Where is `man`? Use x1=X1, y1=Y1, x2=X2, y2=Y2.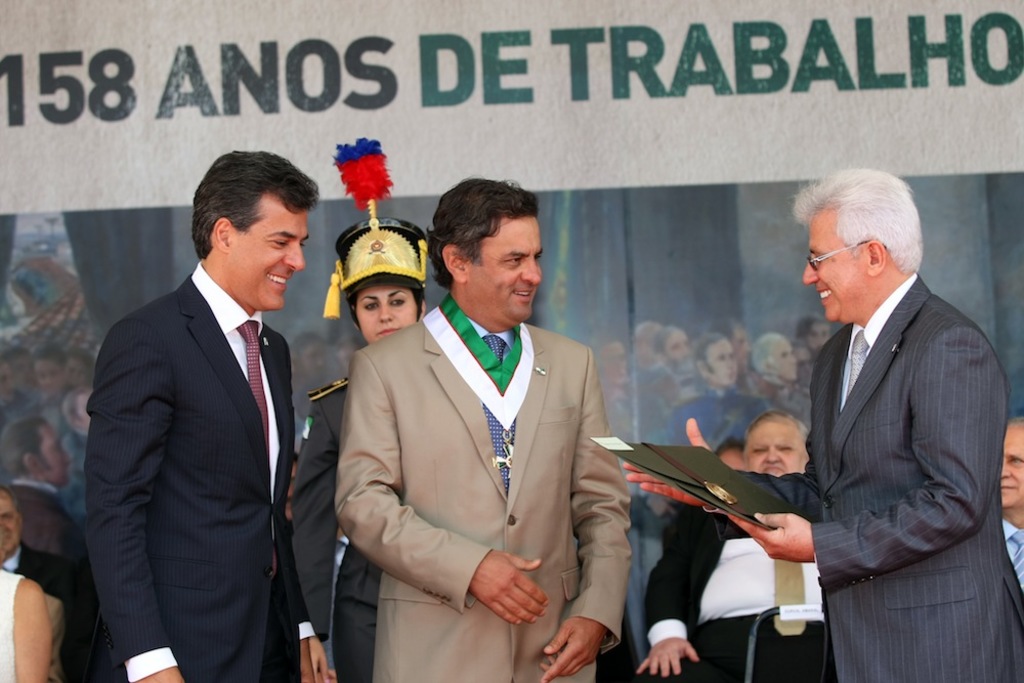
x1=0, y1=418, x2=89, y2=531.
